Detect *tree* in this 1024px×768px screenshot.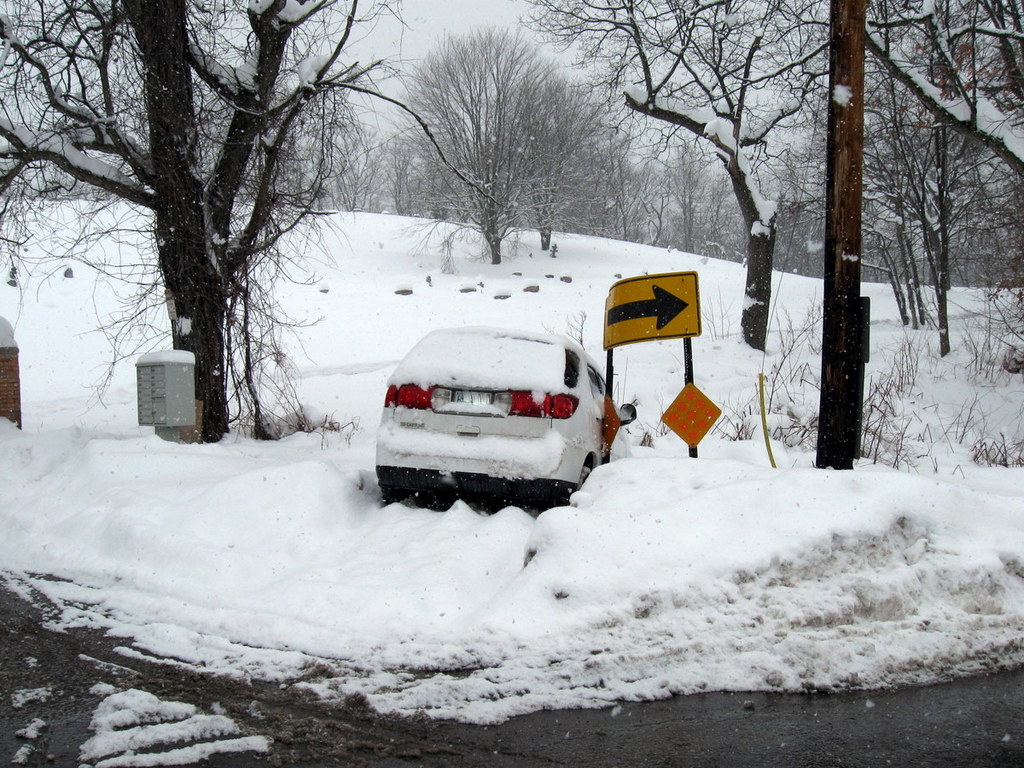
Detection: bbox=(530, 0, 834, 352).
